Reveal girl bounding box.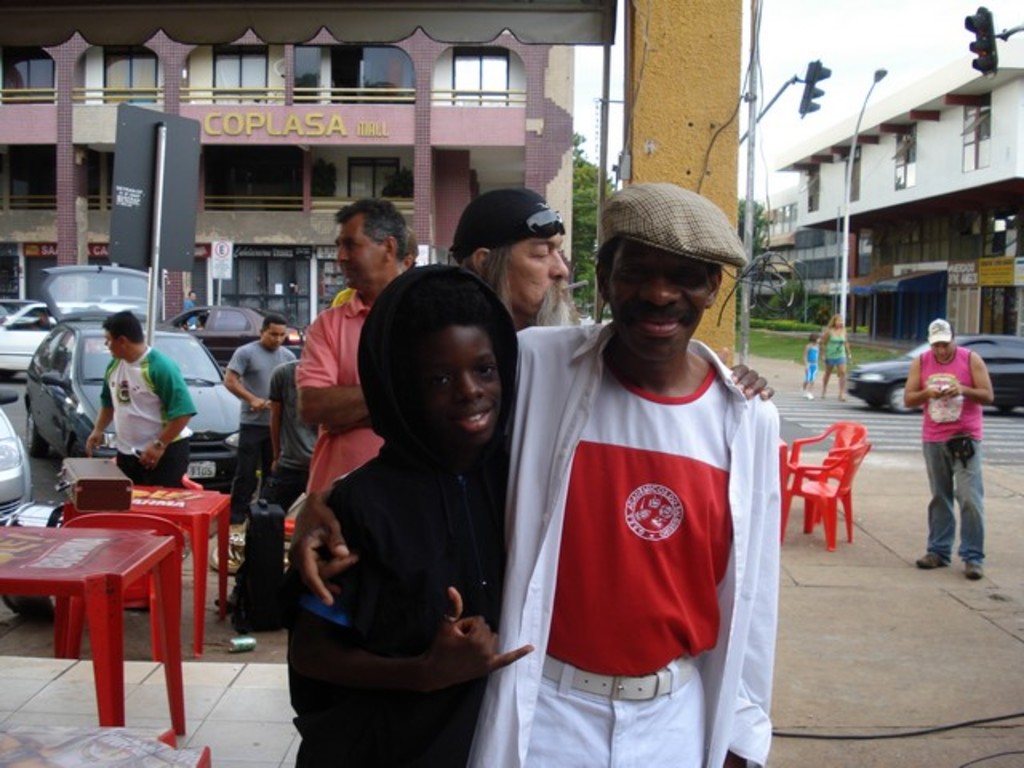
Revealed: 805 333 818 395.
